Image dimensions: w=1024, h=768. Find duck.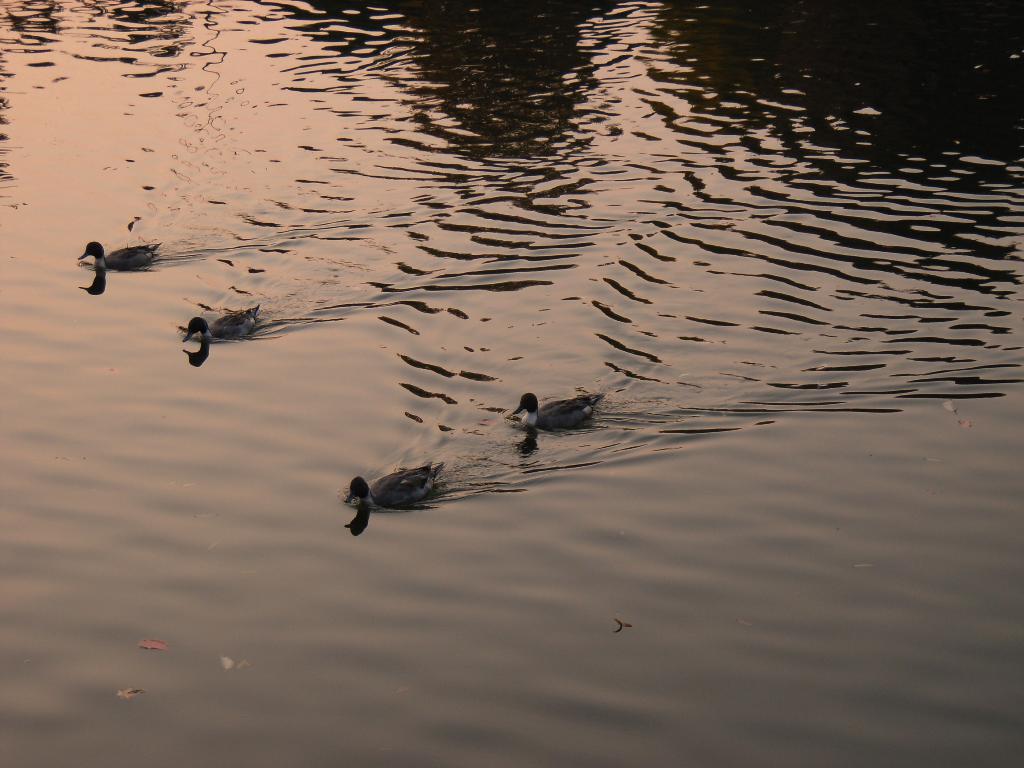
(x1=180, y1=307, x2=262, y2=368).
